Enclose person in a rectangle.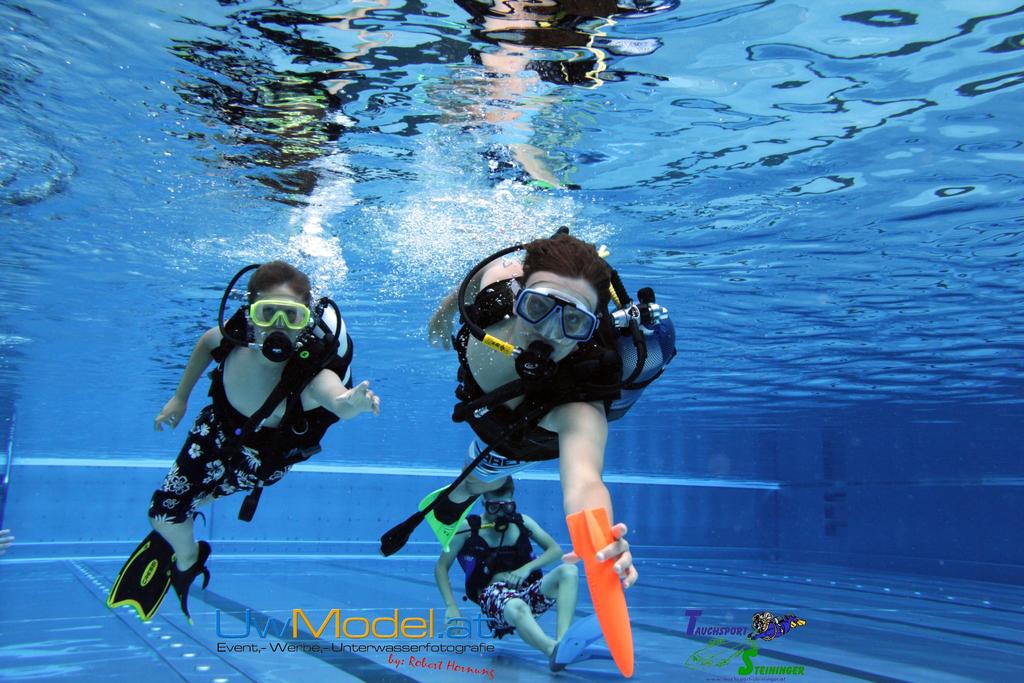
[108, 258, 379, 625].
